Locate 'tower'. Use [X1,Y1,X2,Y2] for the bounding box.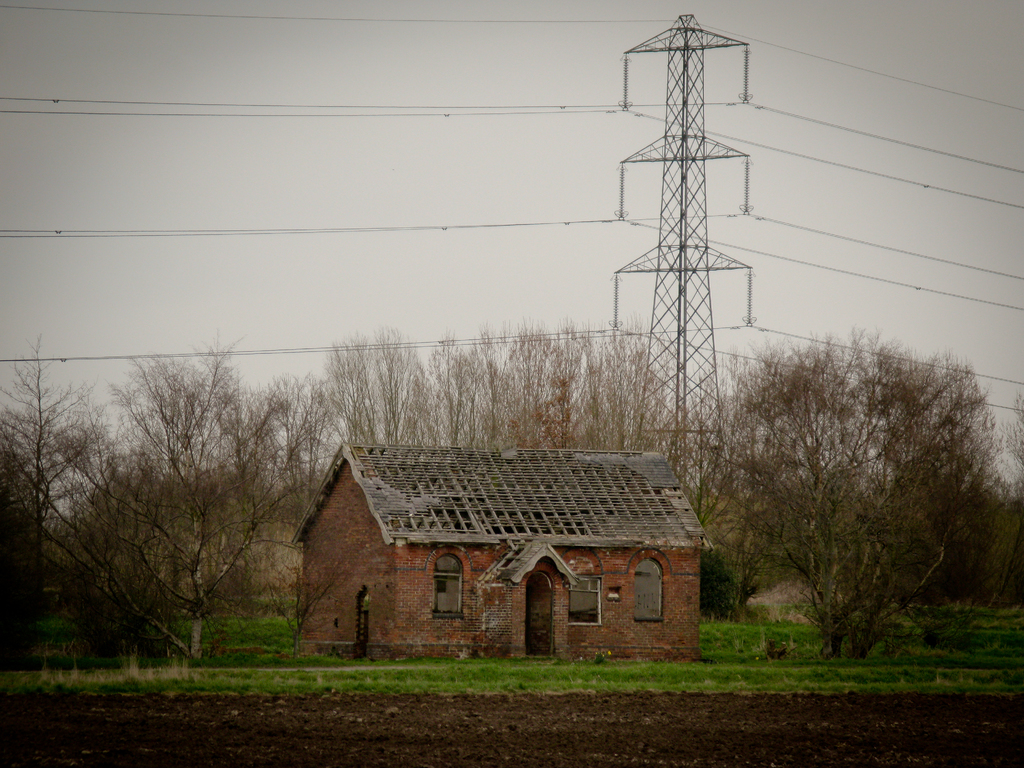
[611,12,751,508].
